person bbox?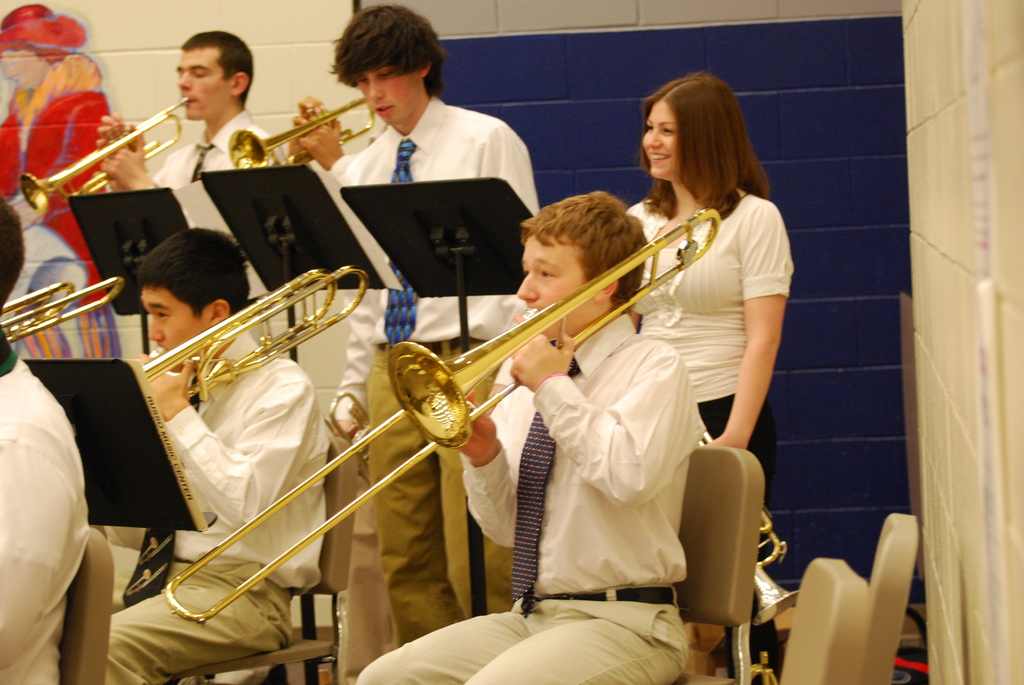
bbox=[626, 68, 792, 684]
